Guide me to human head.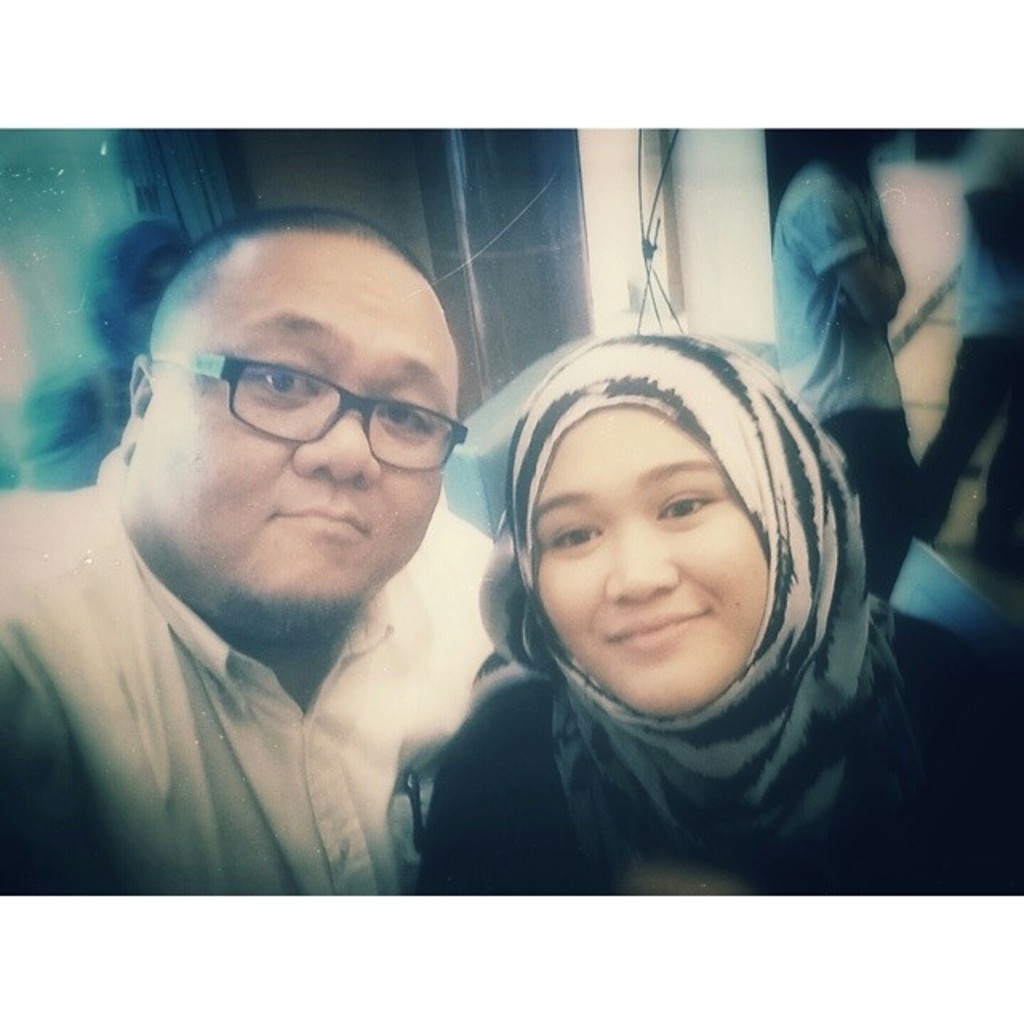
Guidance: Rect(488, 338, 853, 722).
